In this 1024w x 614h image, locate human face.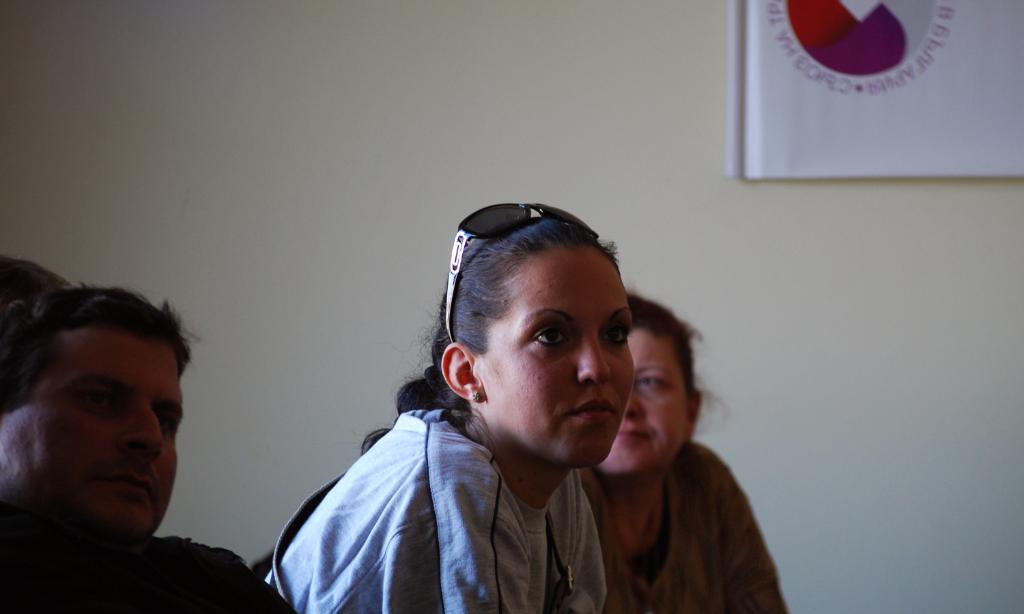
Bounding box: <region>0, 336, 182, 533</region>.
